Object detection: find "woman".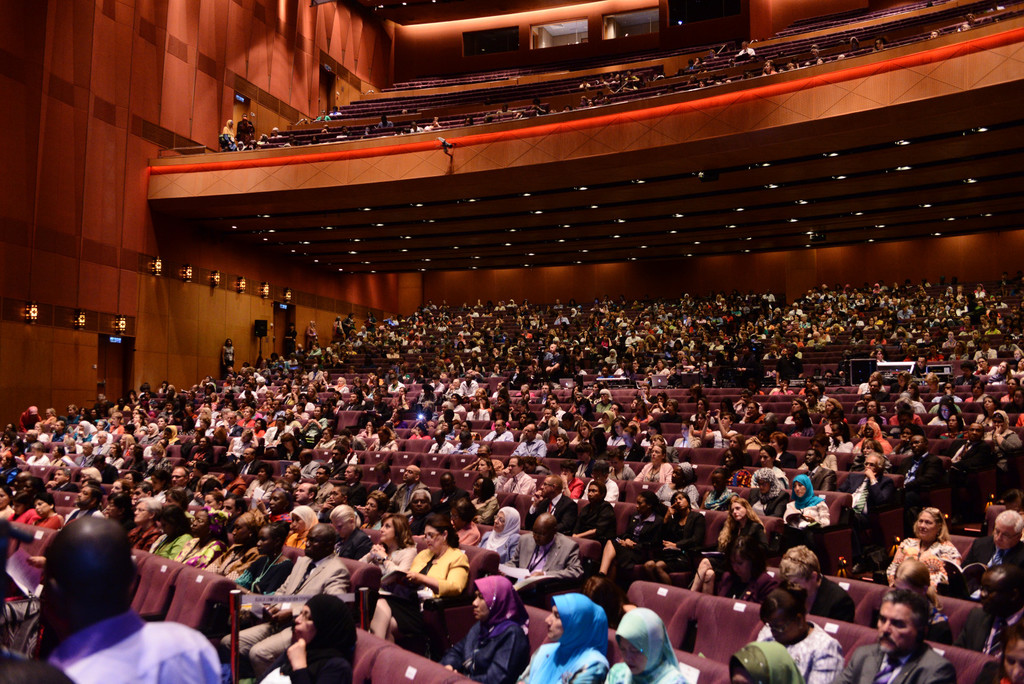
(598, 488, 666, 585).
